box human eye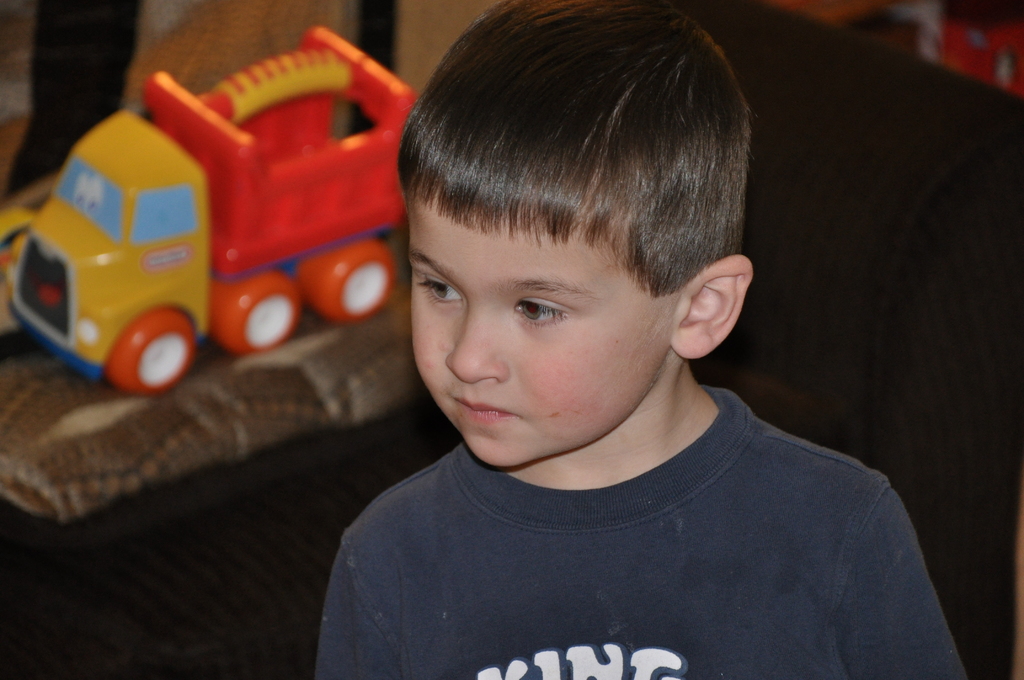
left=415, top=275, right=465, bottom=309
